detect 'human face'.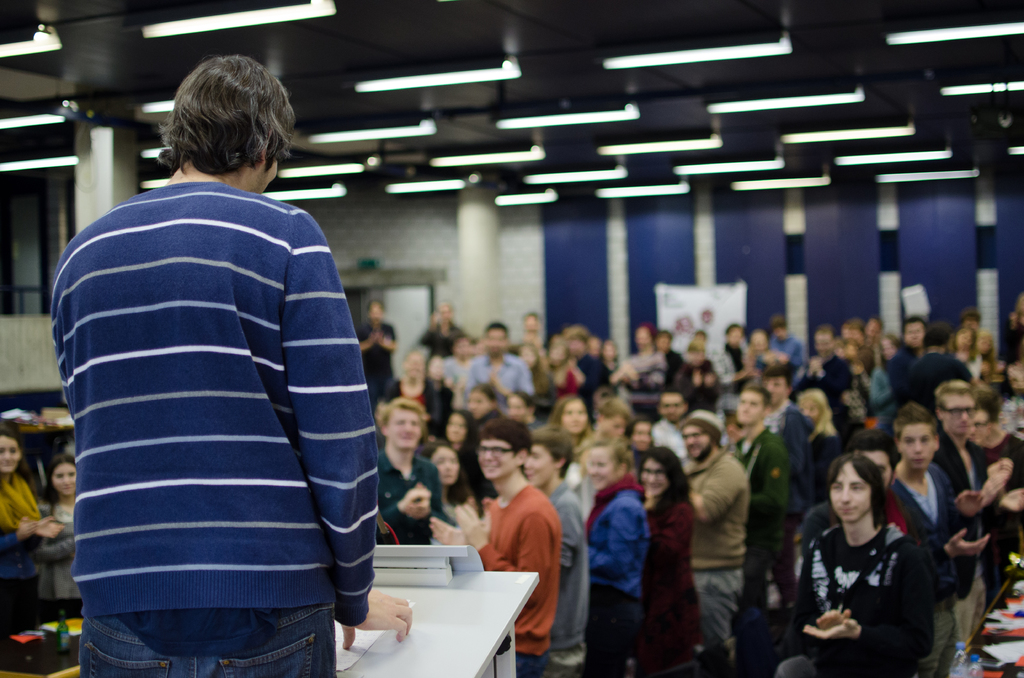
Detected at {"x1": 387, "y1": 408, "x2": 421, "y2": 450}.
